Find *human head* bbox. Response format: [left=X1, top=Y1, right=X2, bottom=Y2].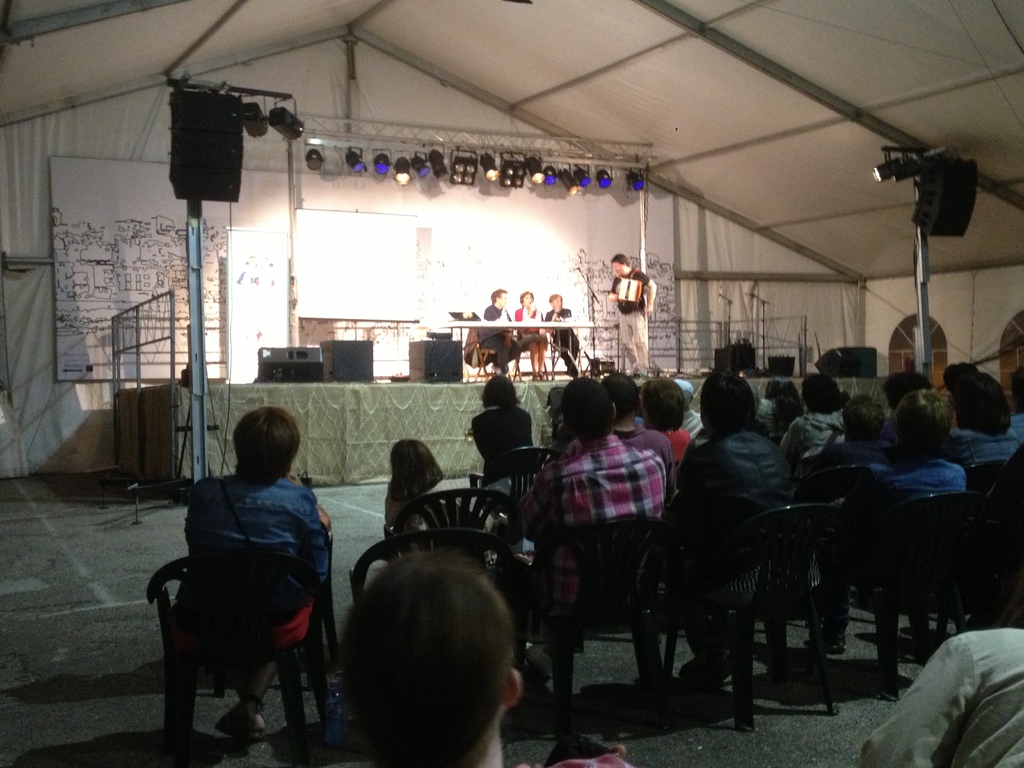
[left=843, top=396, right=885, bottom=442].
